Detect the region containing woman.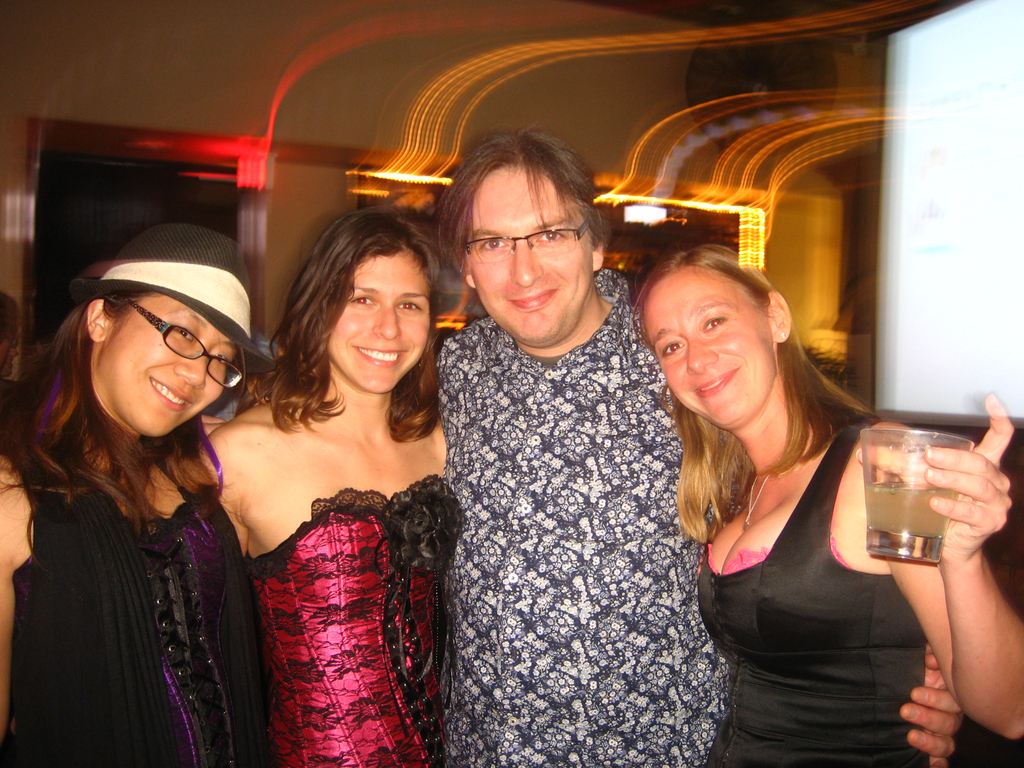
x1=0 y1=226 x2=276 y2=767.
